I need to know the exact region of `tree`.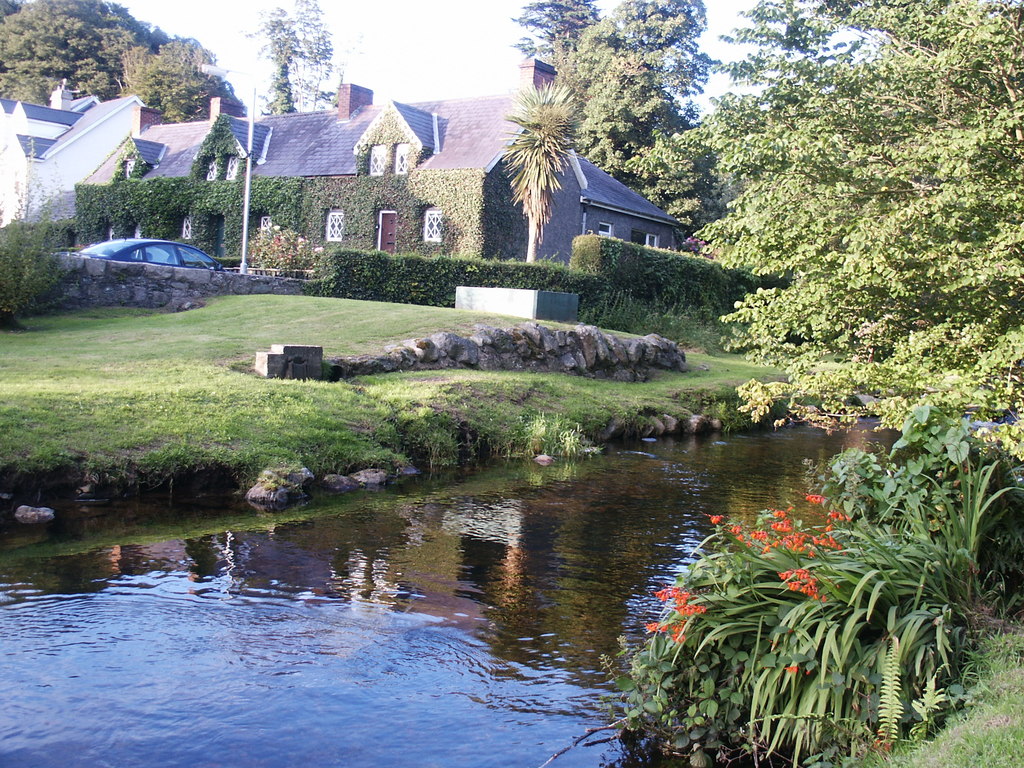
Region: rect(671, 0, 1023, 438).
